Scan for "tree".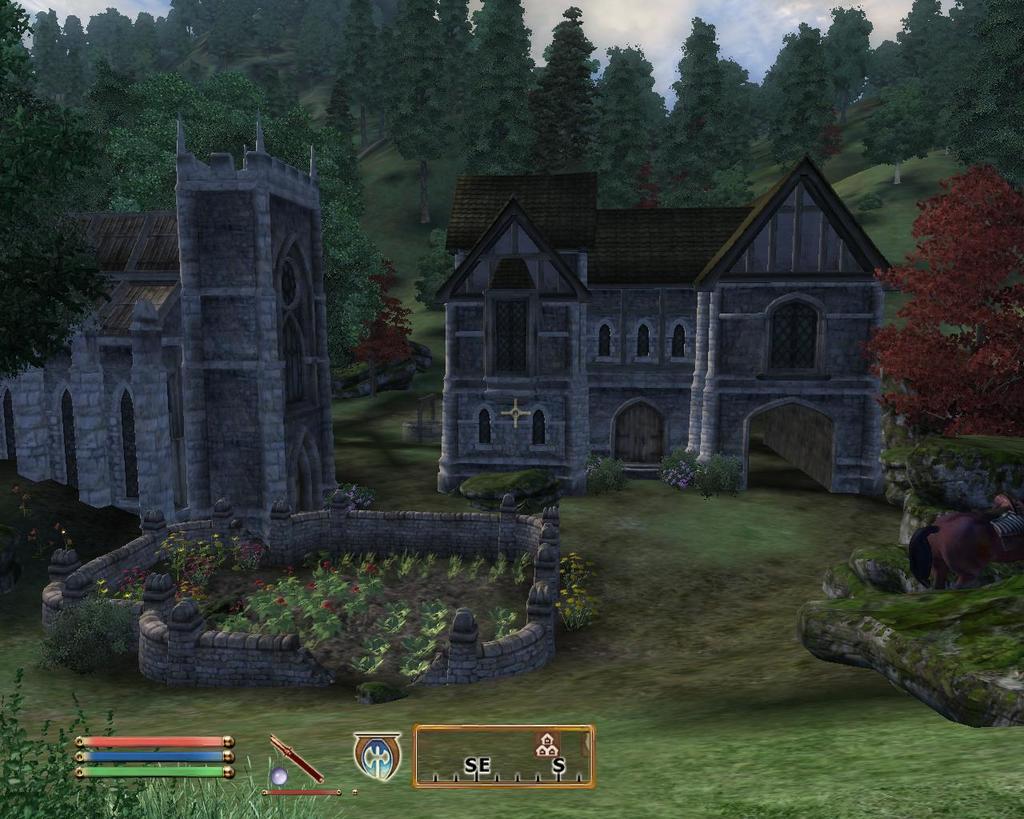
Scan result: 0:0:118:383.
